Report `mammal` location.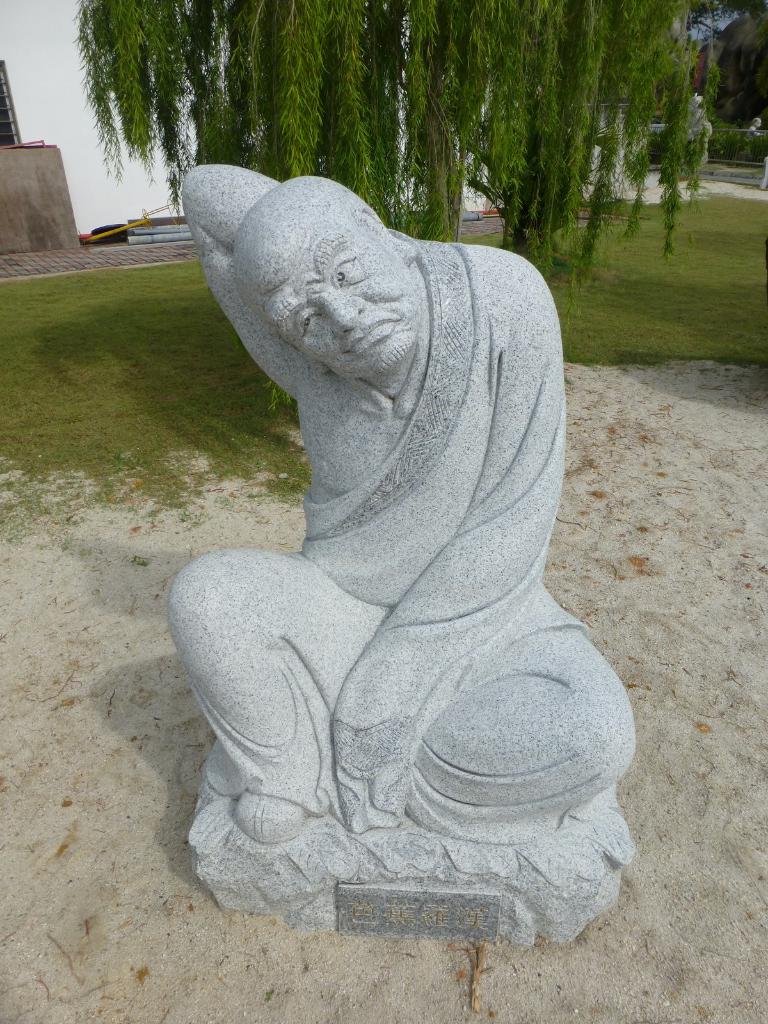
Report: bbox(135, 181, 632, 881).
